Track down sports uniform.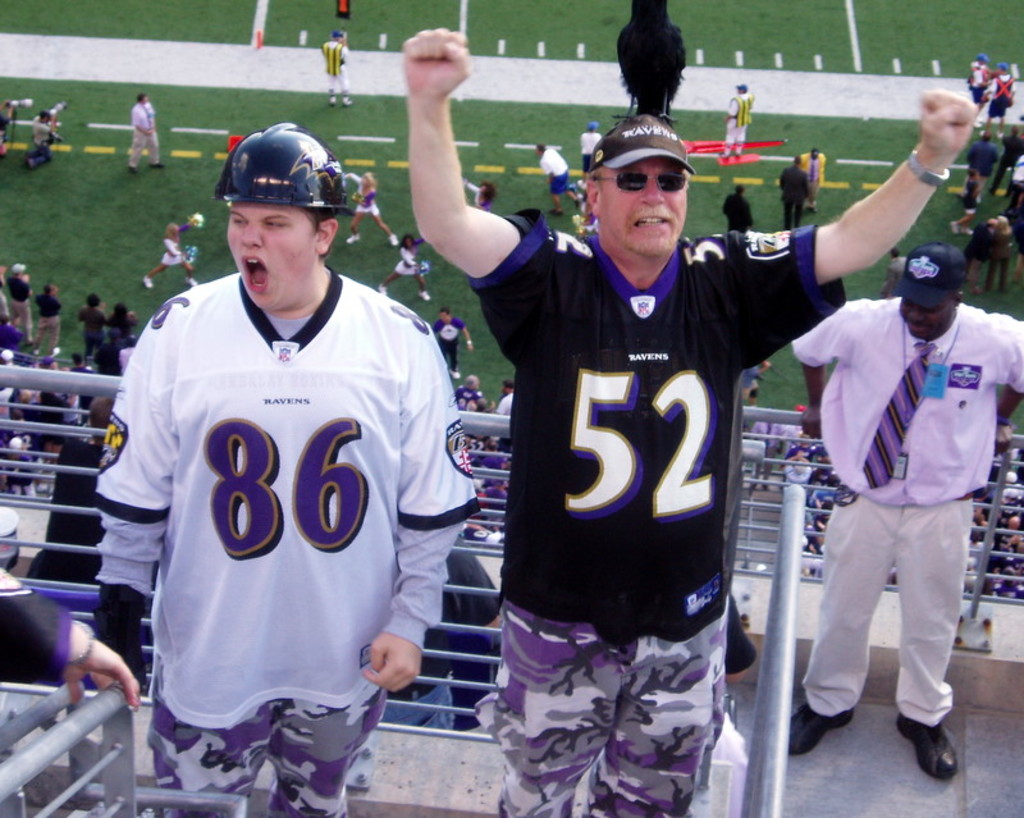
Tracked to (left=584, top=128, right=603, bottom=173).
